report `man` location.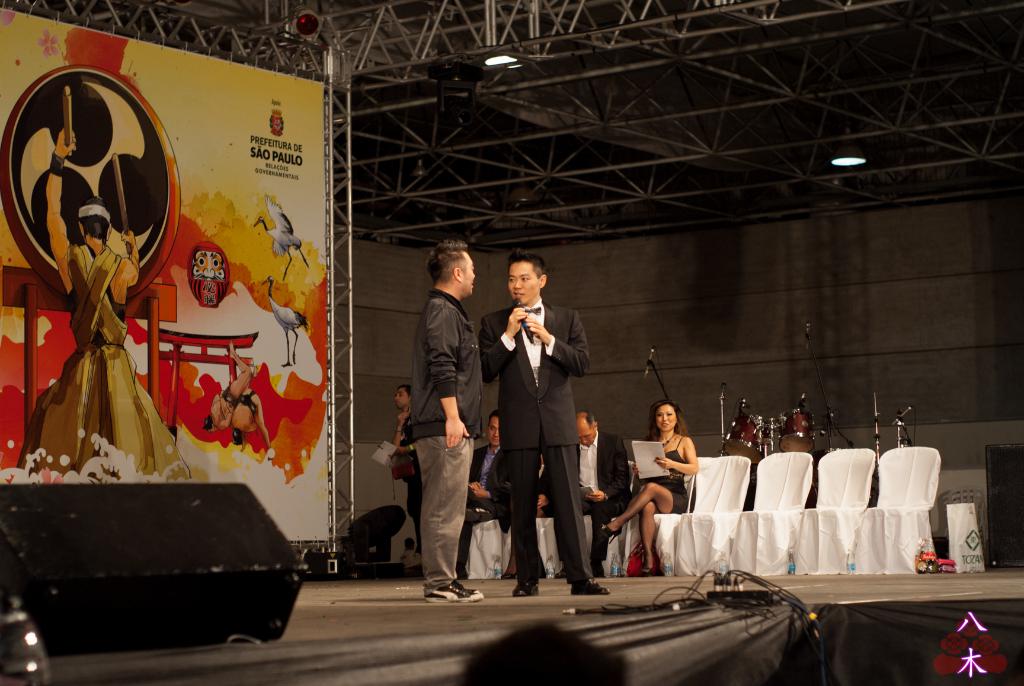
Report: bbox=(494, 260, 599, 594).
